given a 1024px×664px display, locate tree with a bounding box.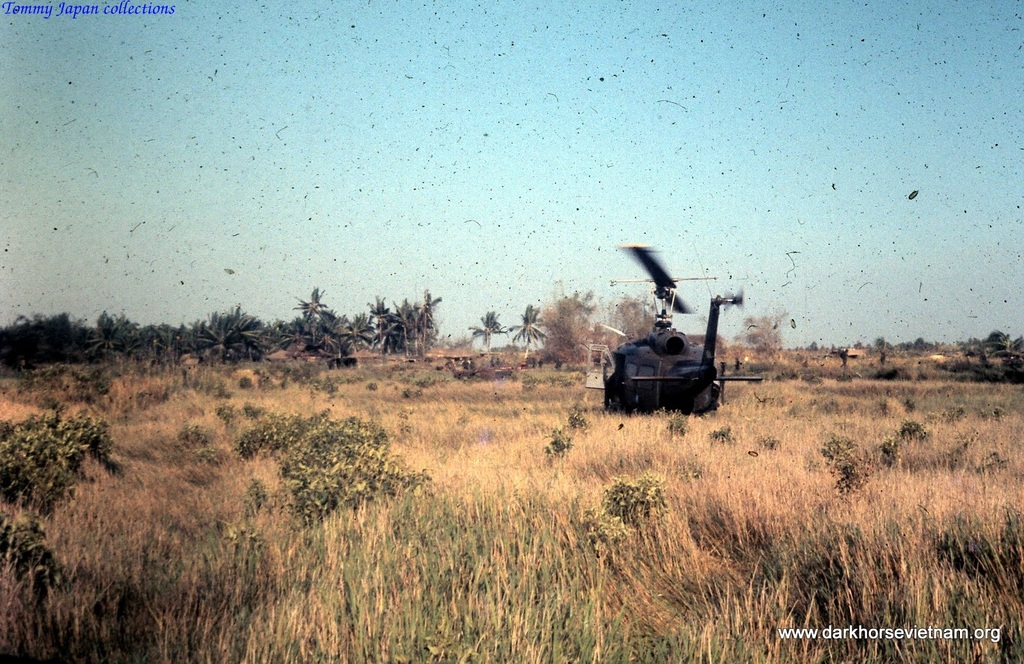
Located: [614,295,648,337].
